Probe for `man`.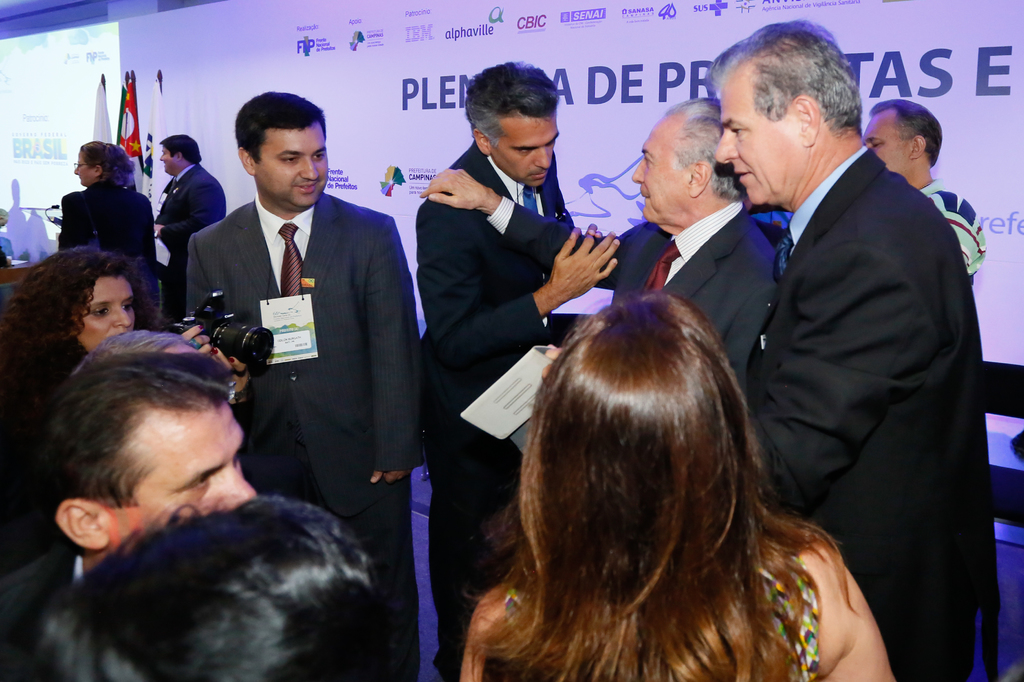
Probe result: {"left": 702, "top": 36, "right": 997, "bottom": 630}.
